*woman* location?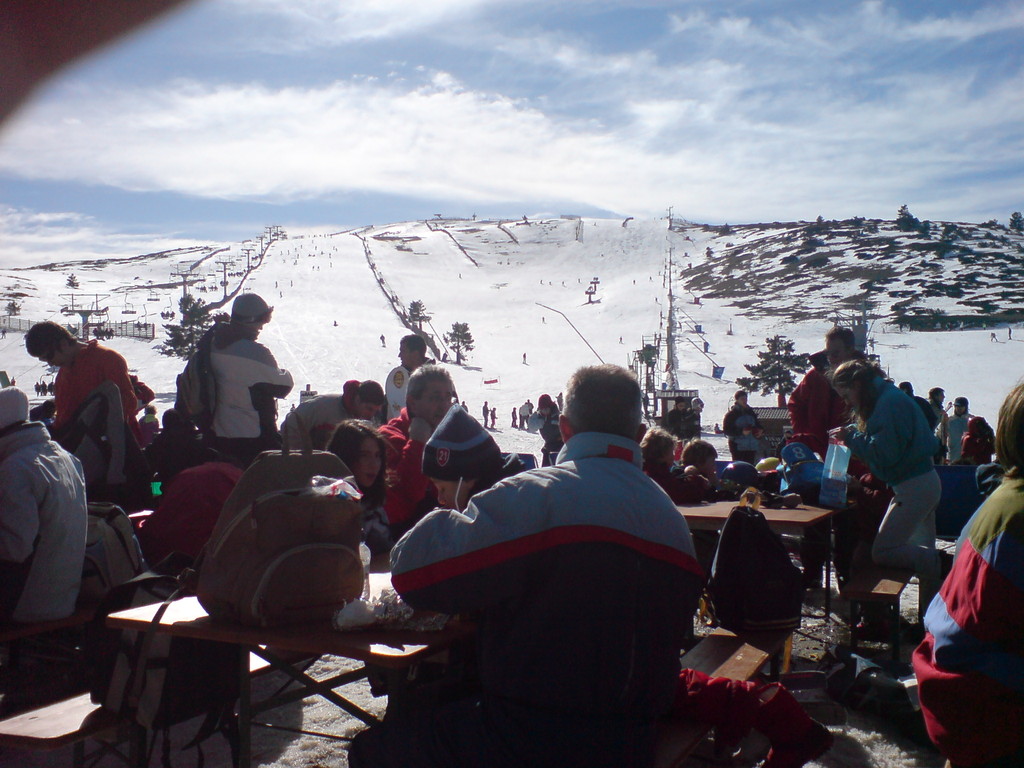
l=938, t=397, r=977, b=464
